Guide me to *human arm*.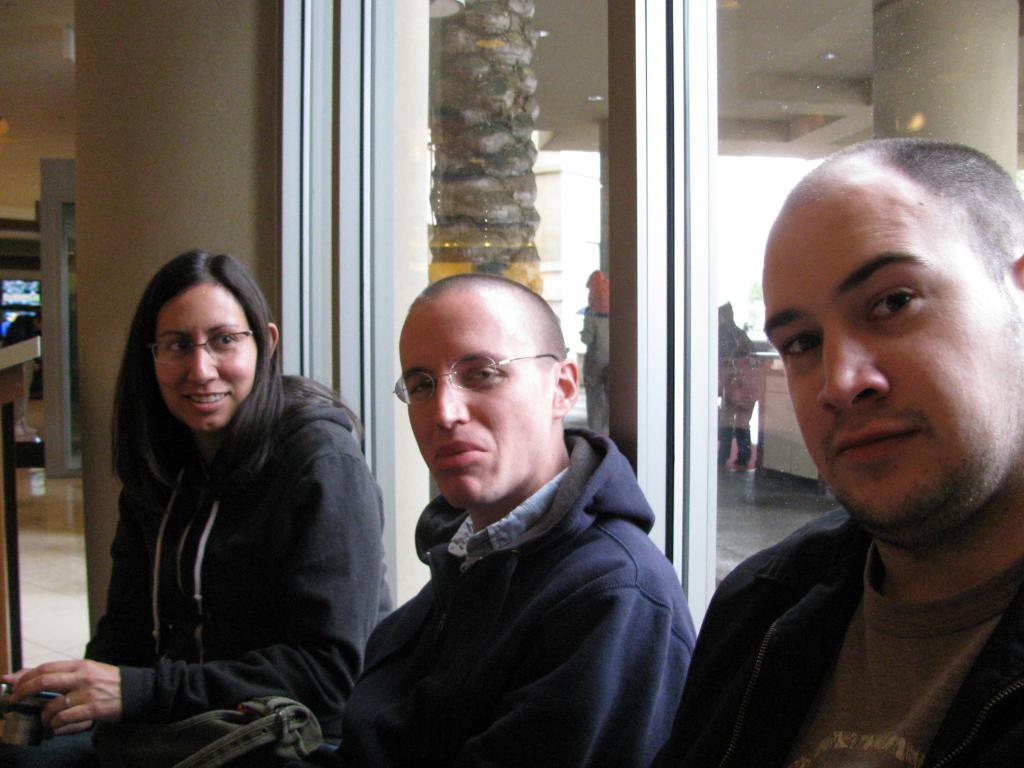
Guidance: [left=60, top=474, right=164, bottom=737].
